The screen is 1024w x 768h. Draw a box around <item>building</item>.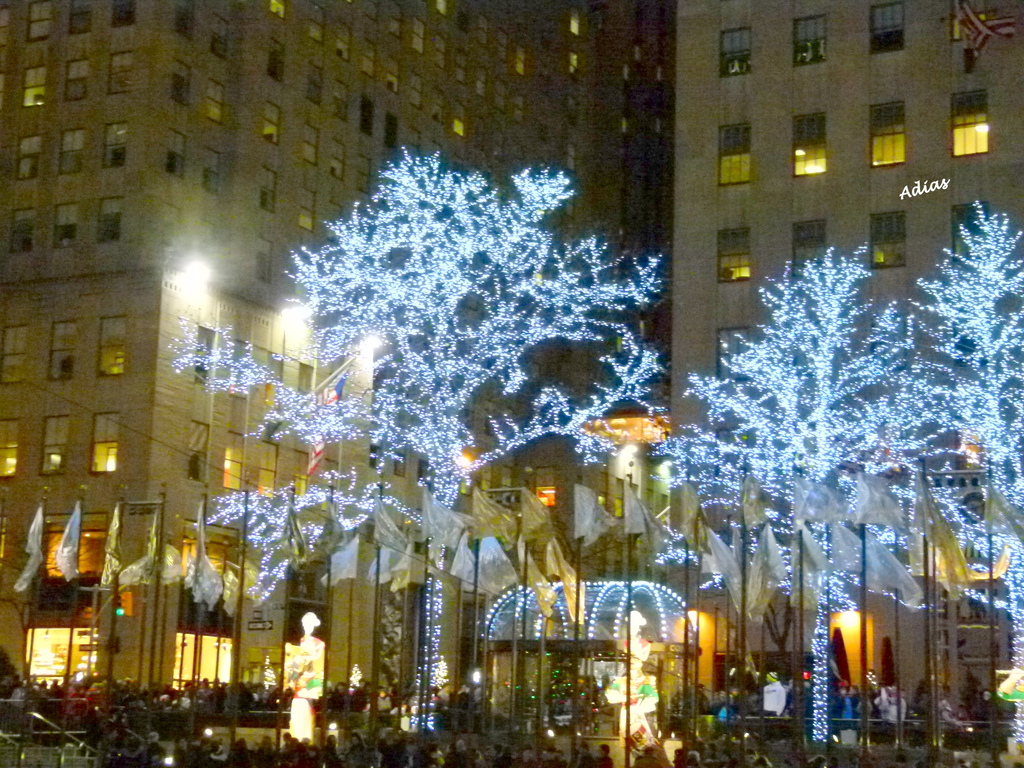
x1=676, y1=0, x2=1023, y2=767.
